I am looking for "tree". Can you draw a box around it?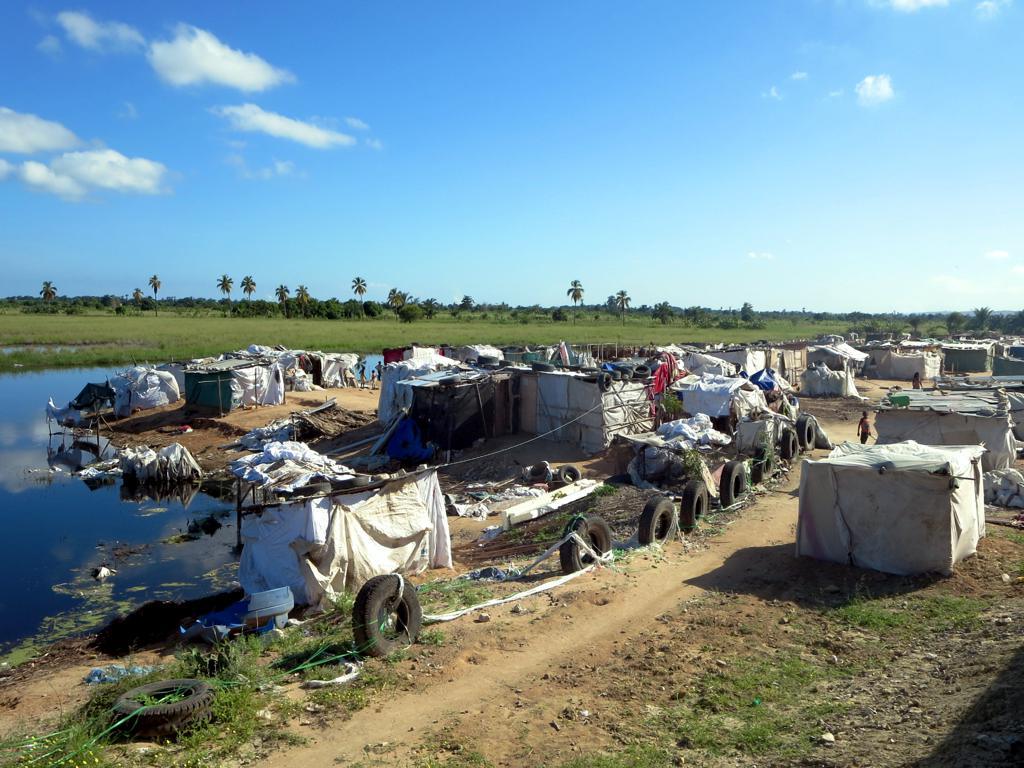
Sure, the bounding box is x1=217, y1=276, x2=233, y2=315.
